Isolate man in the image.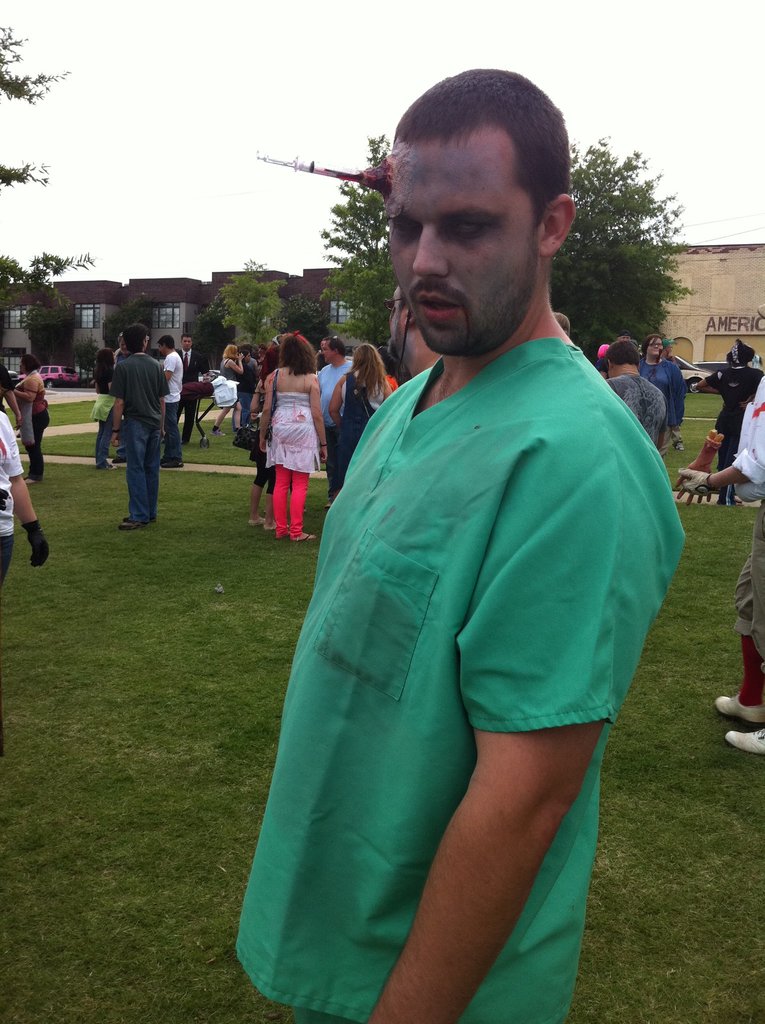
Isolated region: [314,338,352,502].
